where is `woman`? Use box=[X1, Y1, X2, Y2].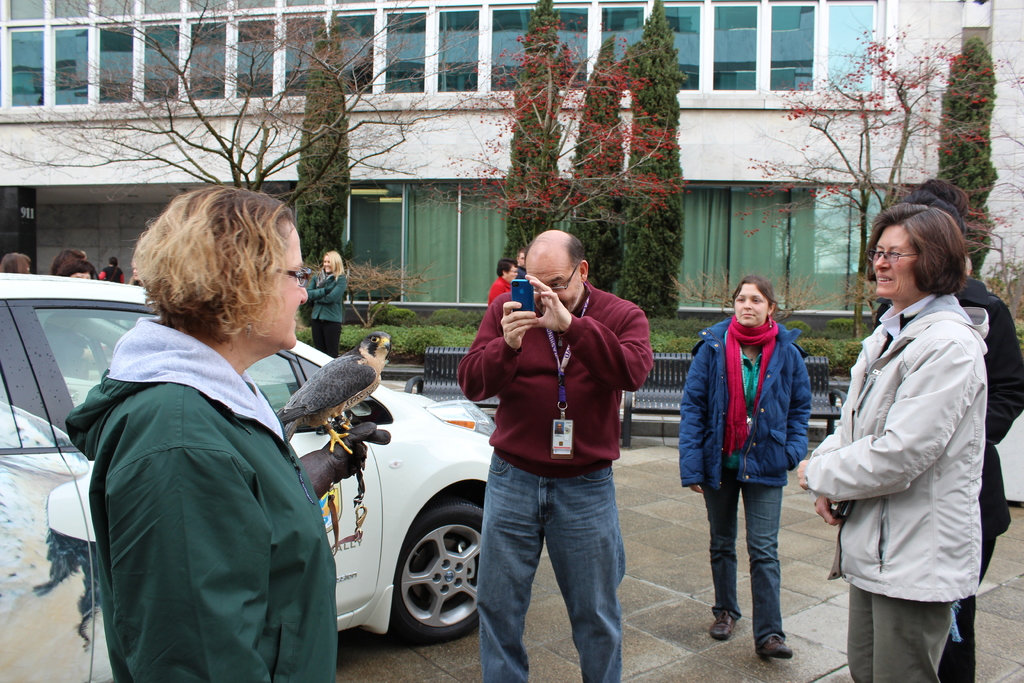
box=[130, 265, 144, 287].
